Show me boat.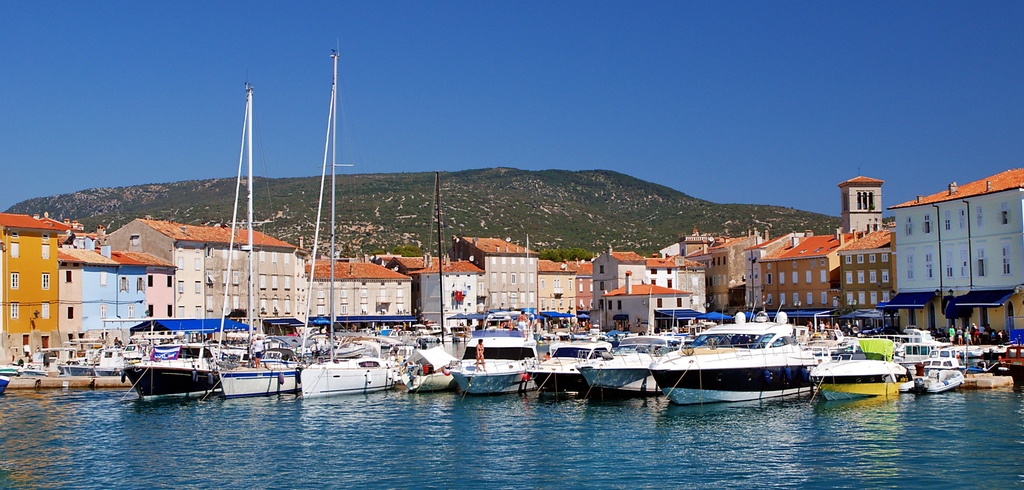
boat is here: x1=529 y1=334 x2=614 y2=386.
